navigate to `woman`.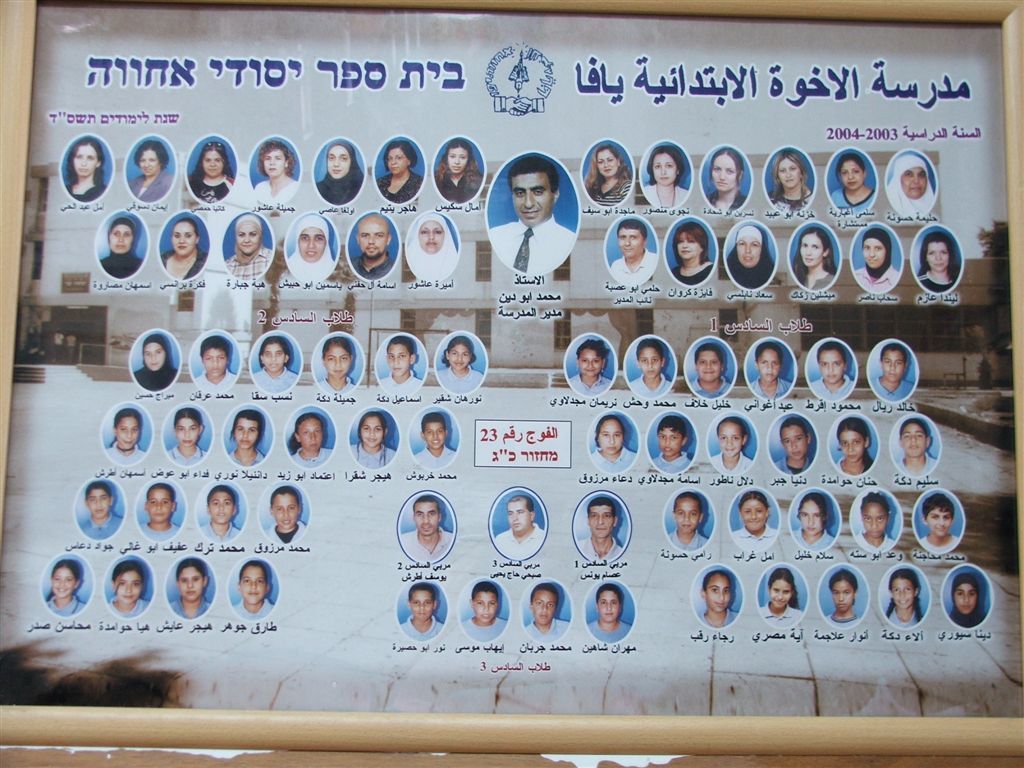
Navigation target: [171, 559, 210, 620].
